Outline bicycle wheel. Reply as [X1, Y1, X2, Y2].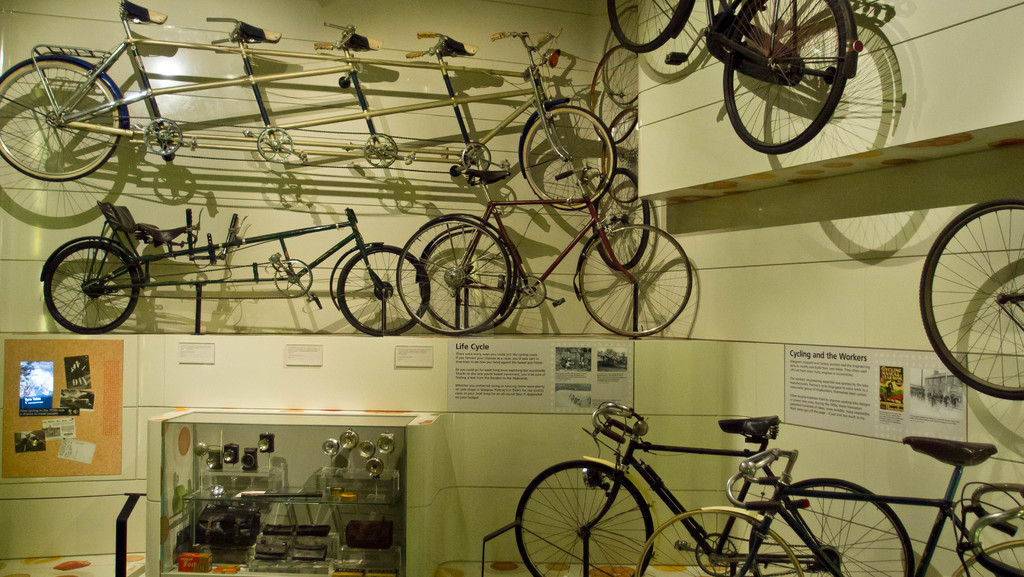
[587, 47, 639, 143].
